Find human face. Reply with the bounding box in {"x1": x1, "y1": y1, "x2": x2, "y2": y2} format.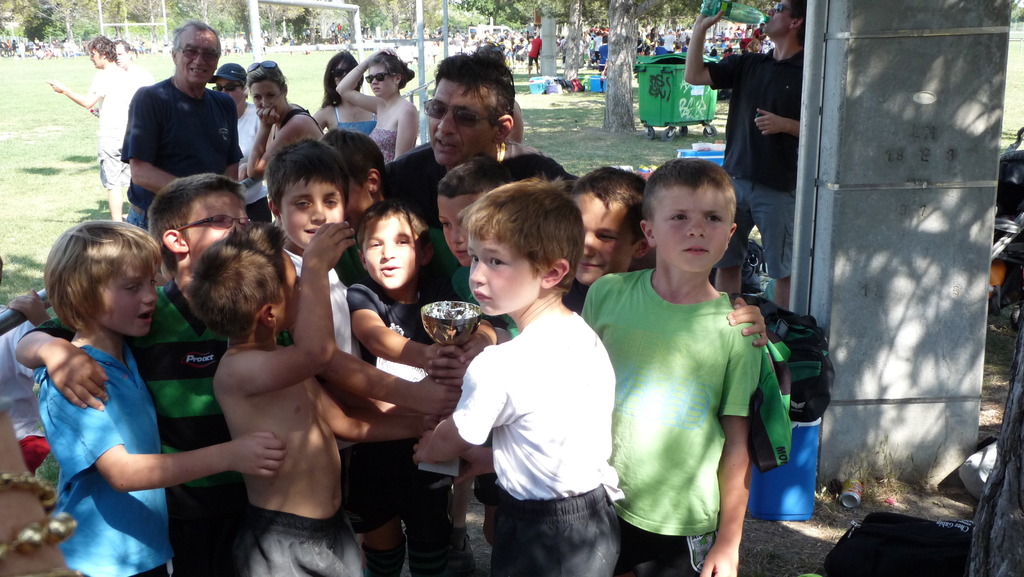
{"x1": 426, "y1": 73, "x2": 492, "y2": 167}.
